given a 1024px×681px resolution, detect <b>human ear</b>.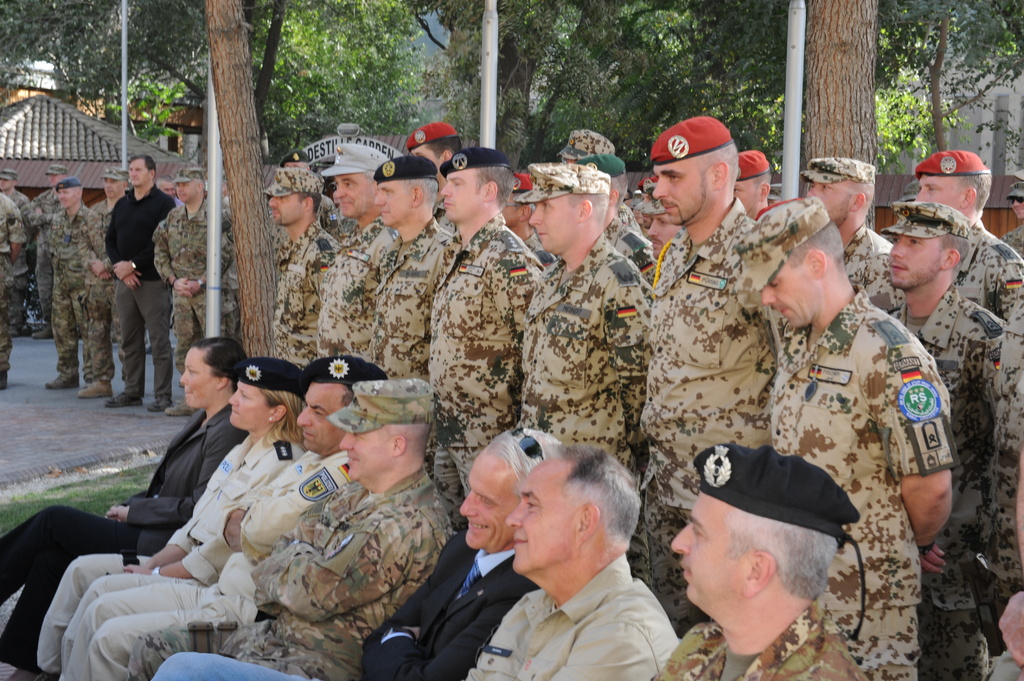
detection(304, 198, 315, 211).
